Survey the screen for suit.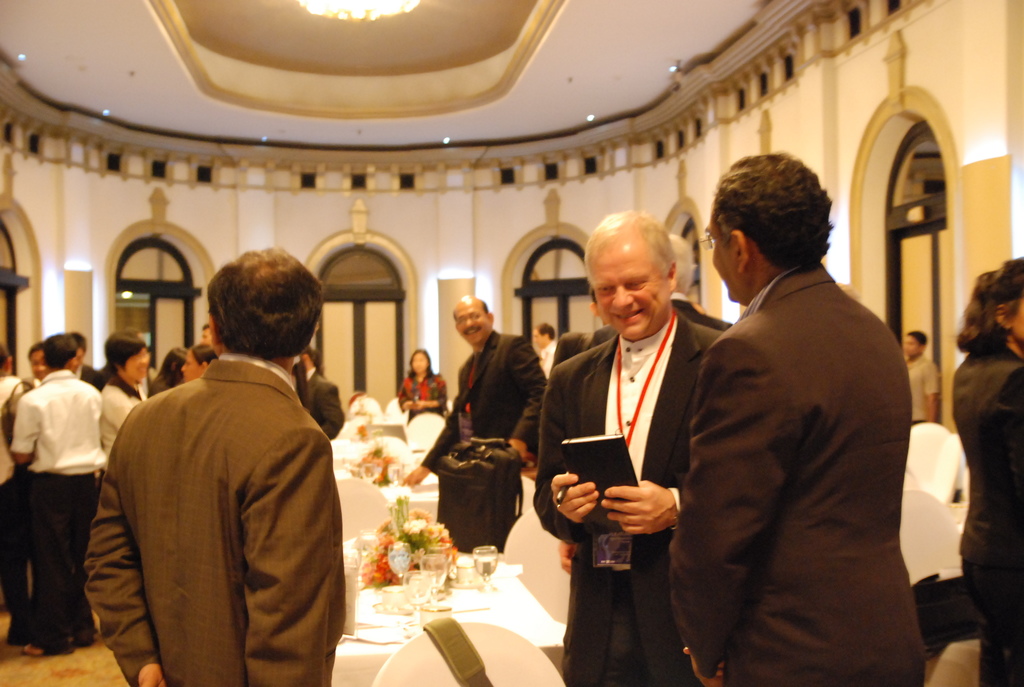
Survey found: [77, 285, 355, 686].
